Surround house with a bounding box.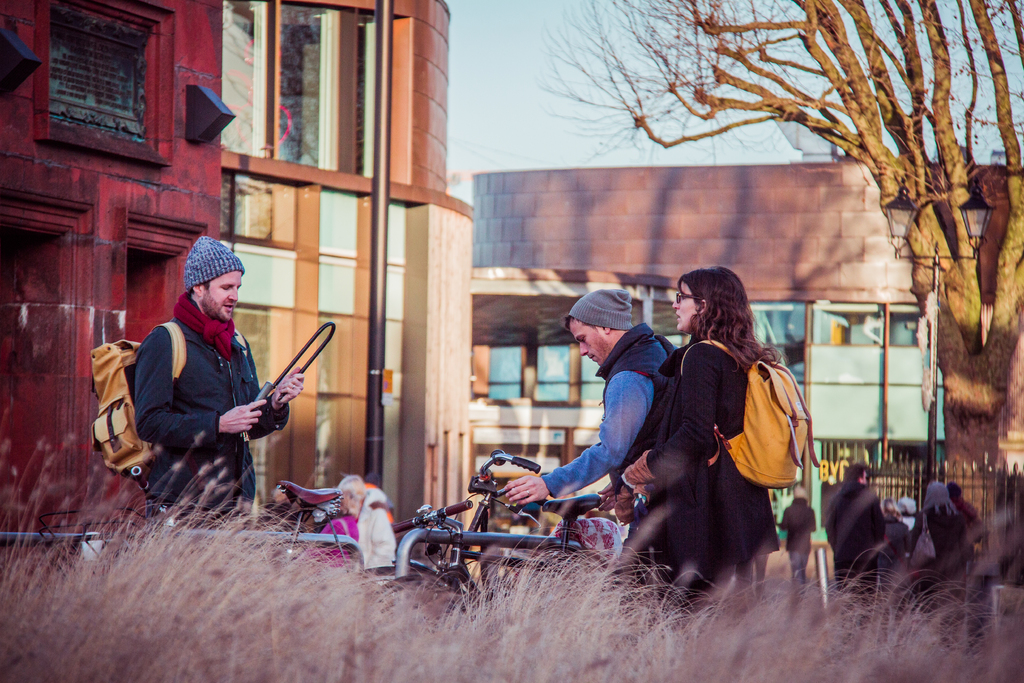
[0, 0, 225, 559].
